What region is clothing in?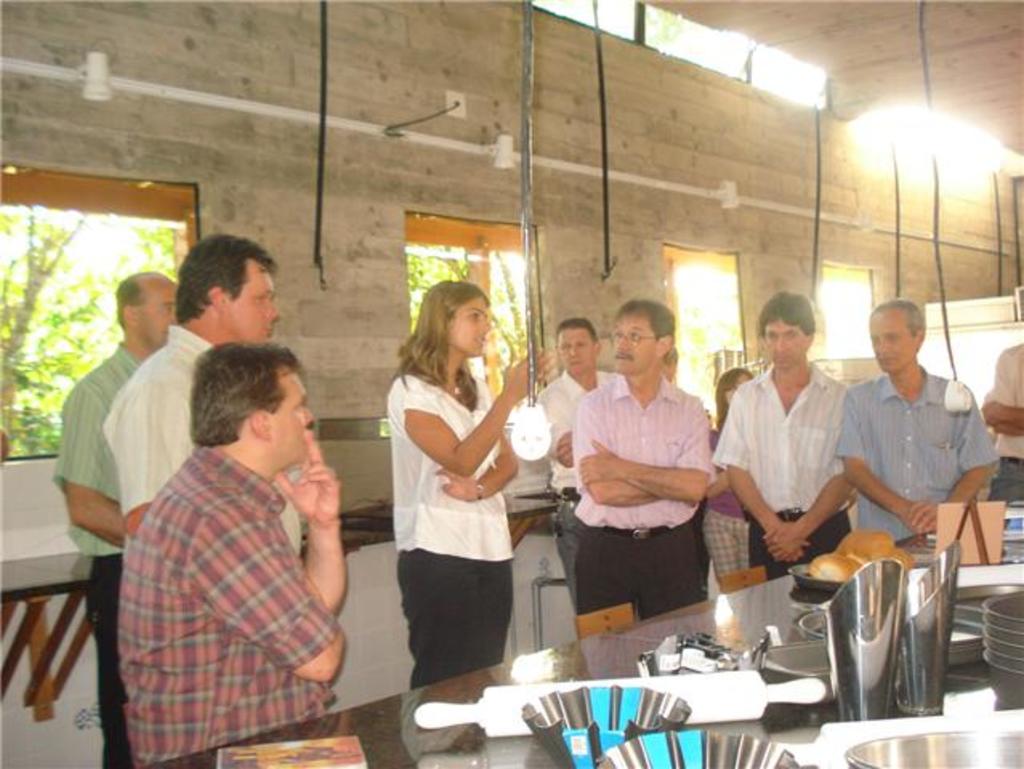
(left=115, top=442, right=343, bottom=764).
